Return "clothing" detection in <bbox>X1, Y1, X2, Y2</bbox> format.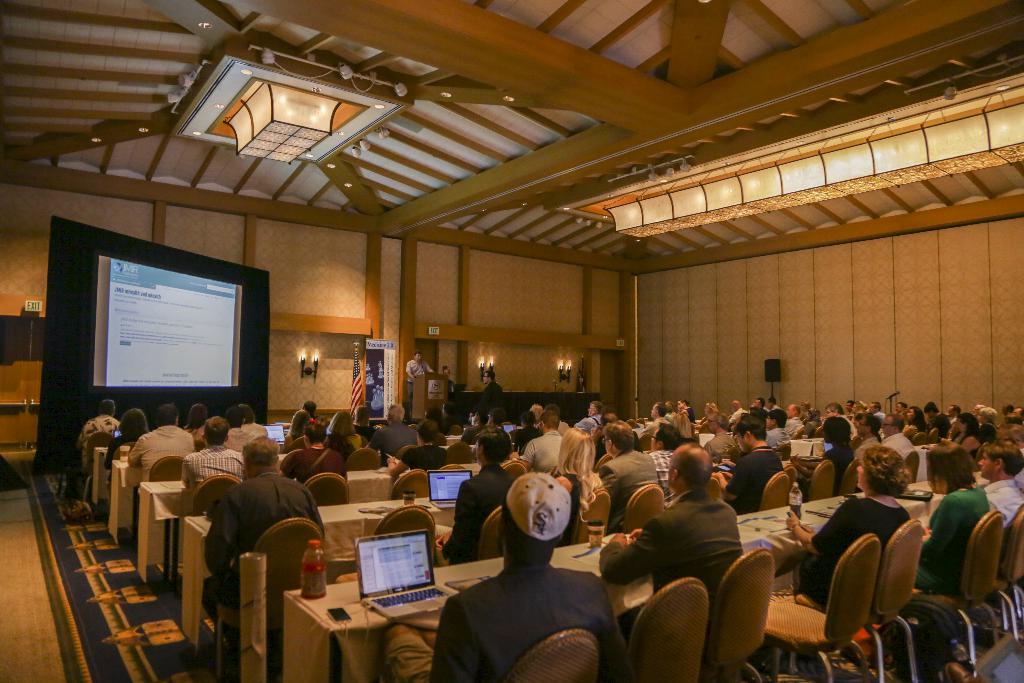
<bbox>988, 478, 1017, 527</bbox>.
